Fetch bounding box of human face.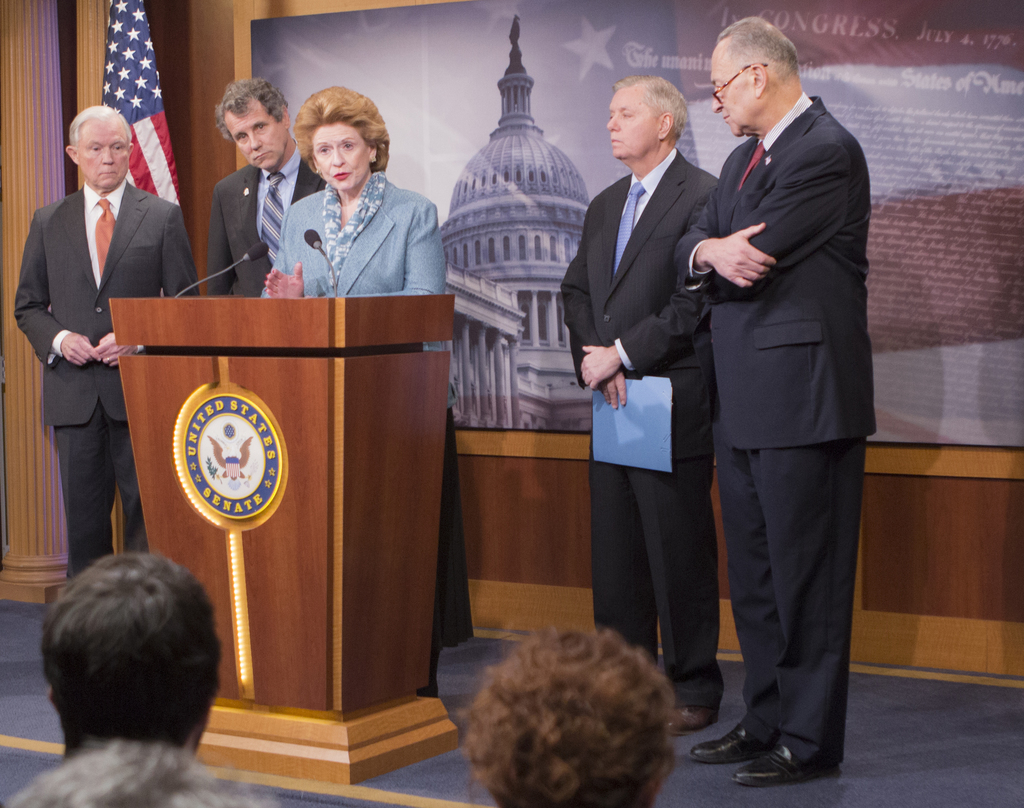
Bbox: x1=605, y1=85, x2=664, y2=159.
